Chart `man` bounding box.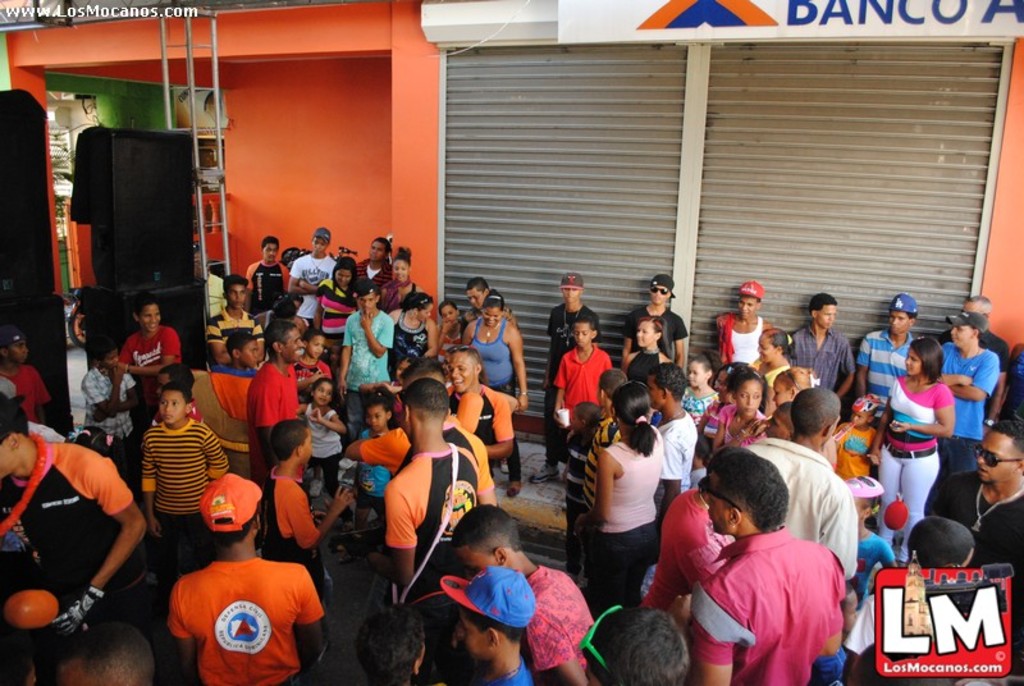
Charted: BBox(681, 448, 850, 685).
